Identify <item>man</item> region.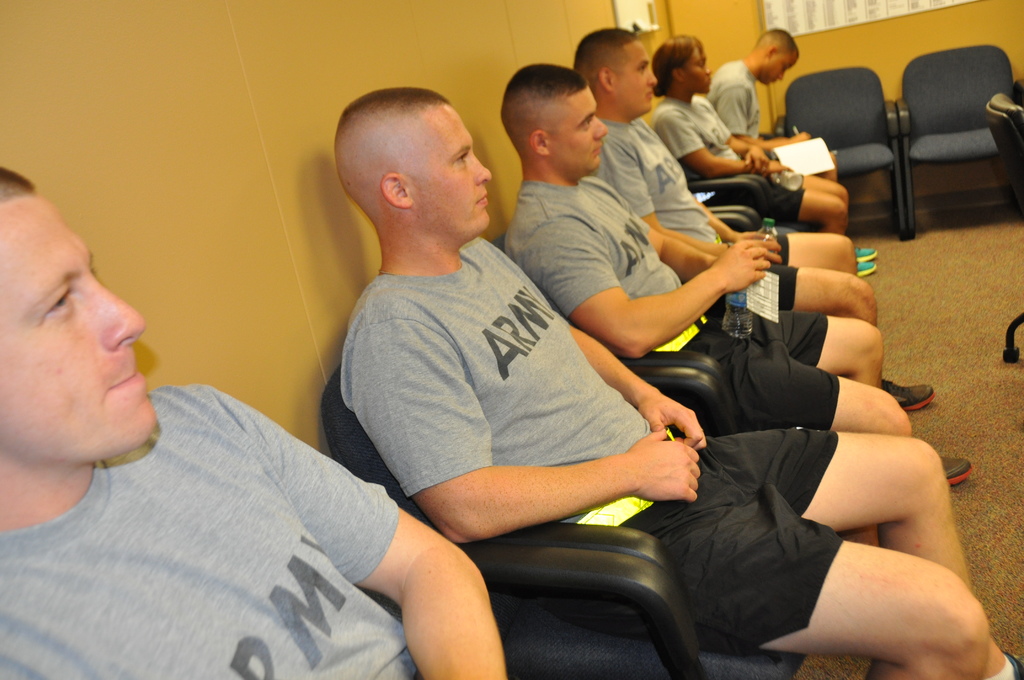
Region: l=339, t=86, r=1023, b=679.
